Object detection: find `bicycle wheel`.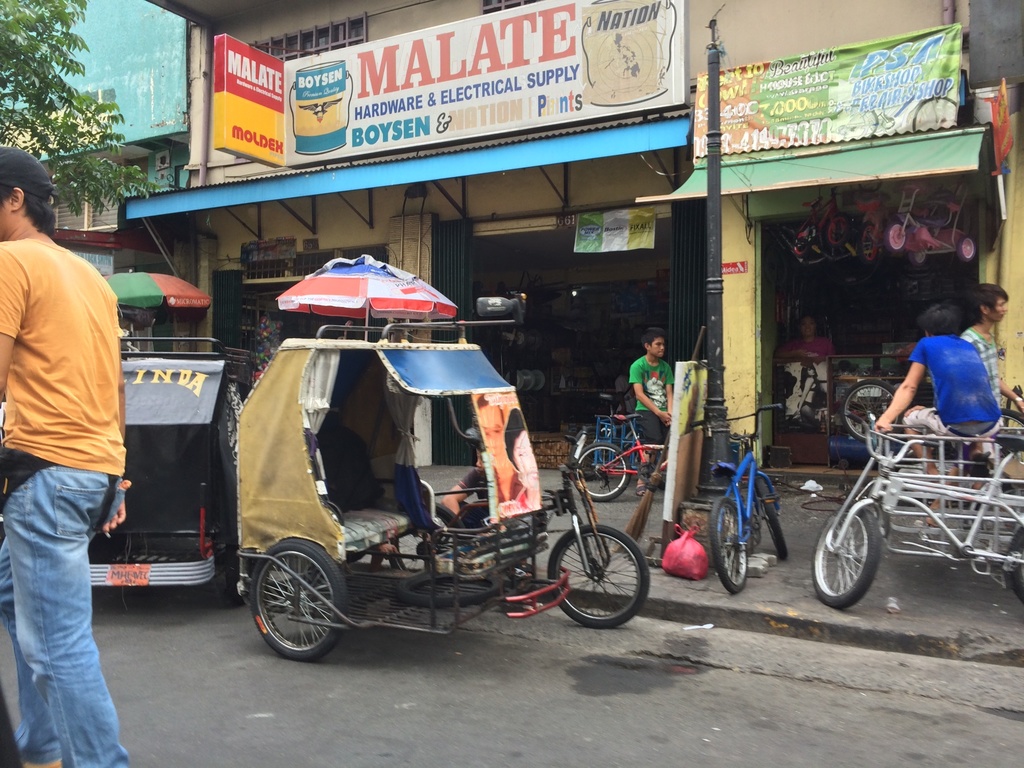
568 440 641 500.
